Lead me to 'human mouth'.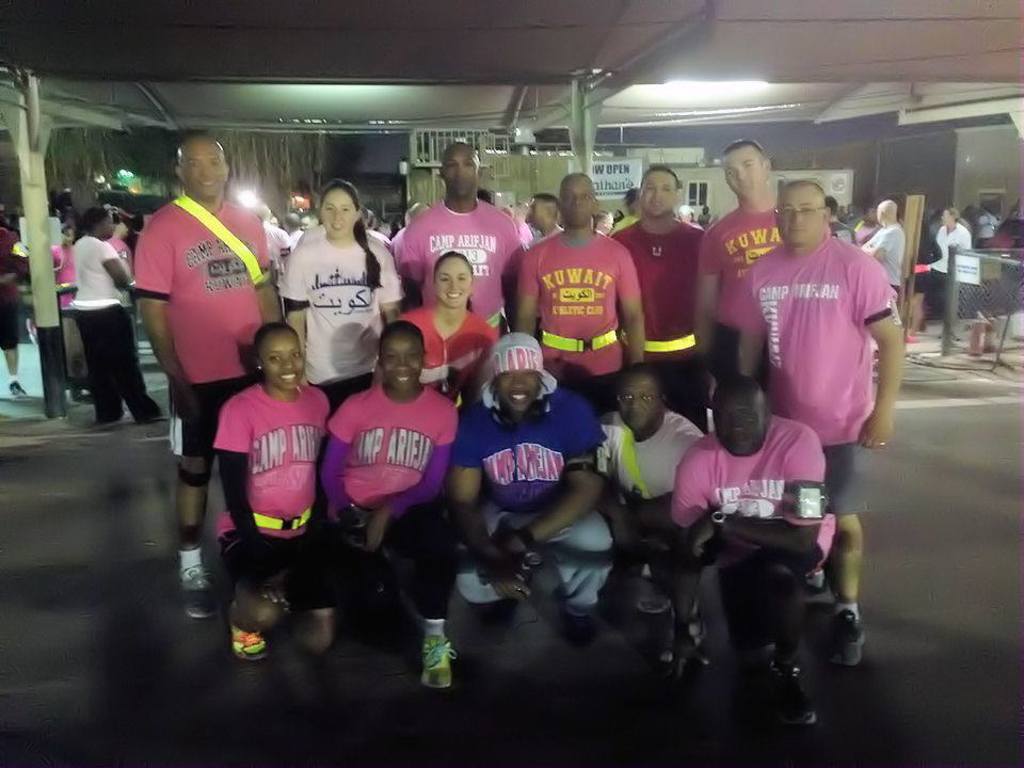
Lead to (399, 375, 412, 383).
